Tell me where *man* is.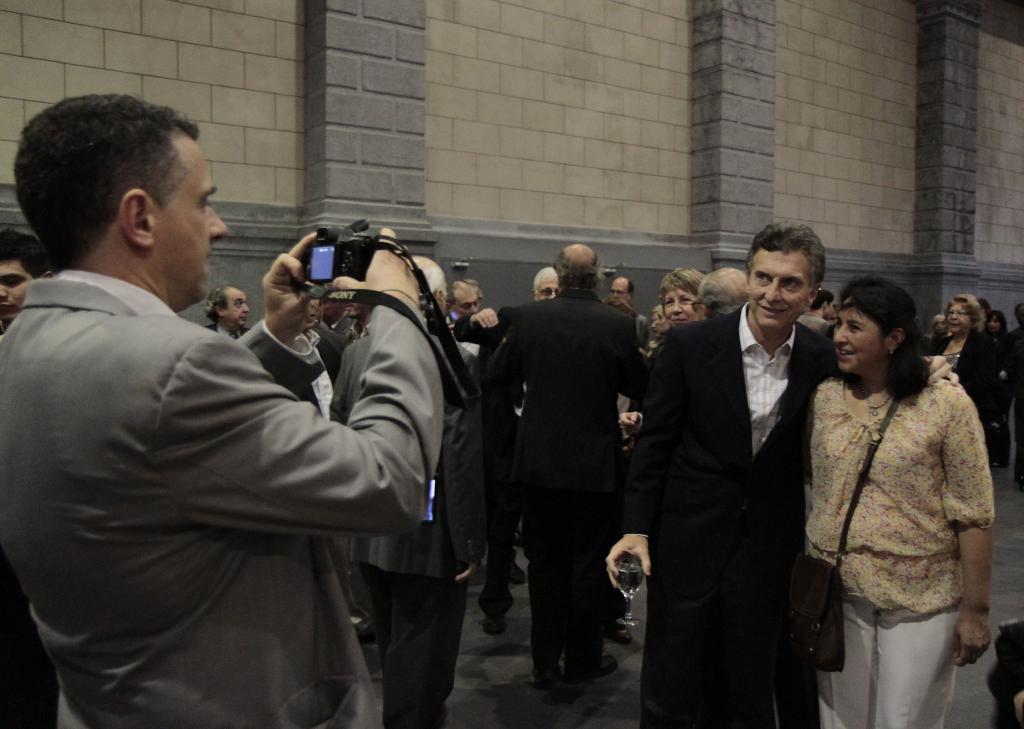
*man* is at 604,278,646,415.
